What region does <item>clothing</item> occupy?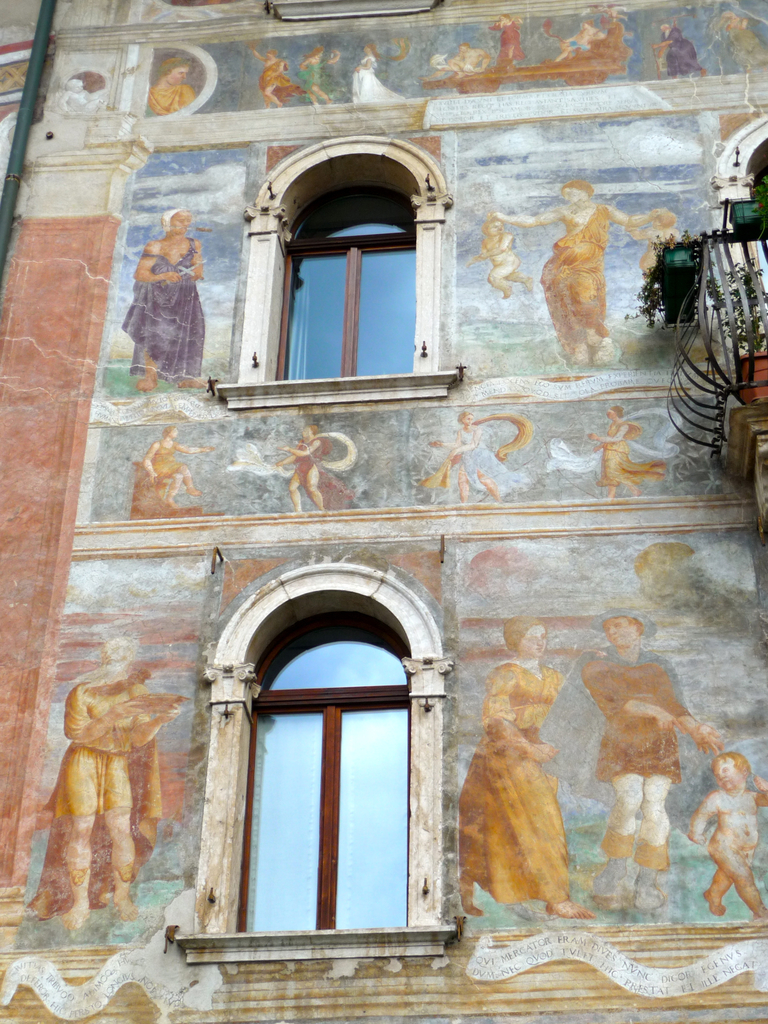
box=[143, 252, 200, 379].
